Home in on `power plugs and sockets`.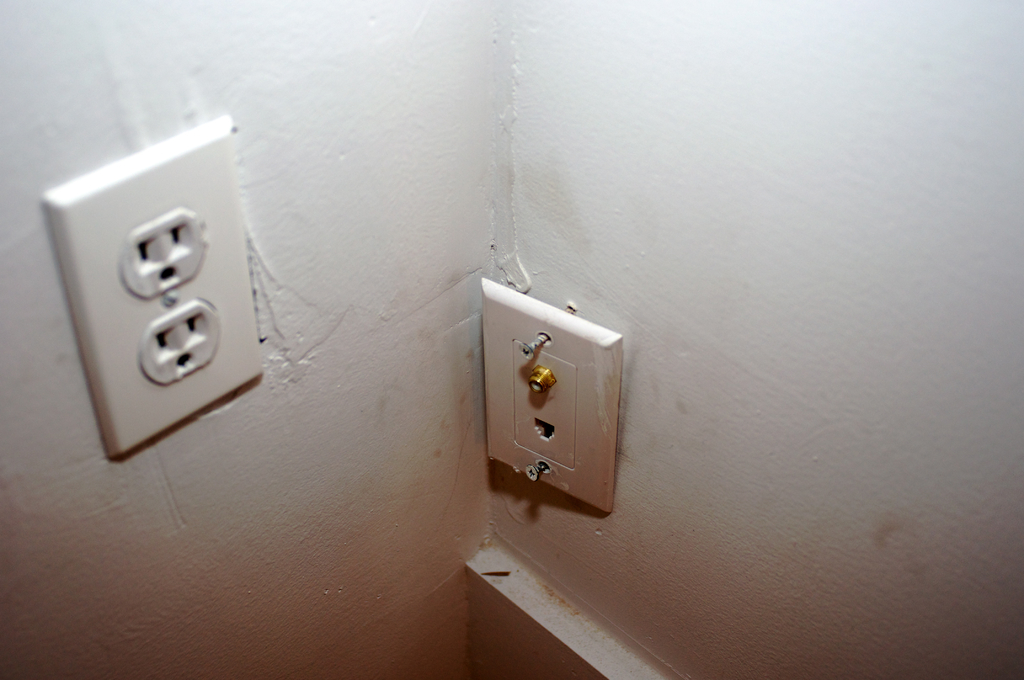
Homed in at <box>38,115,268,464</box>.
